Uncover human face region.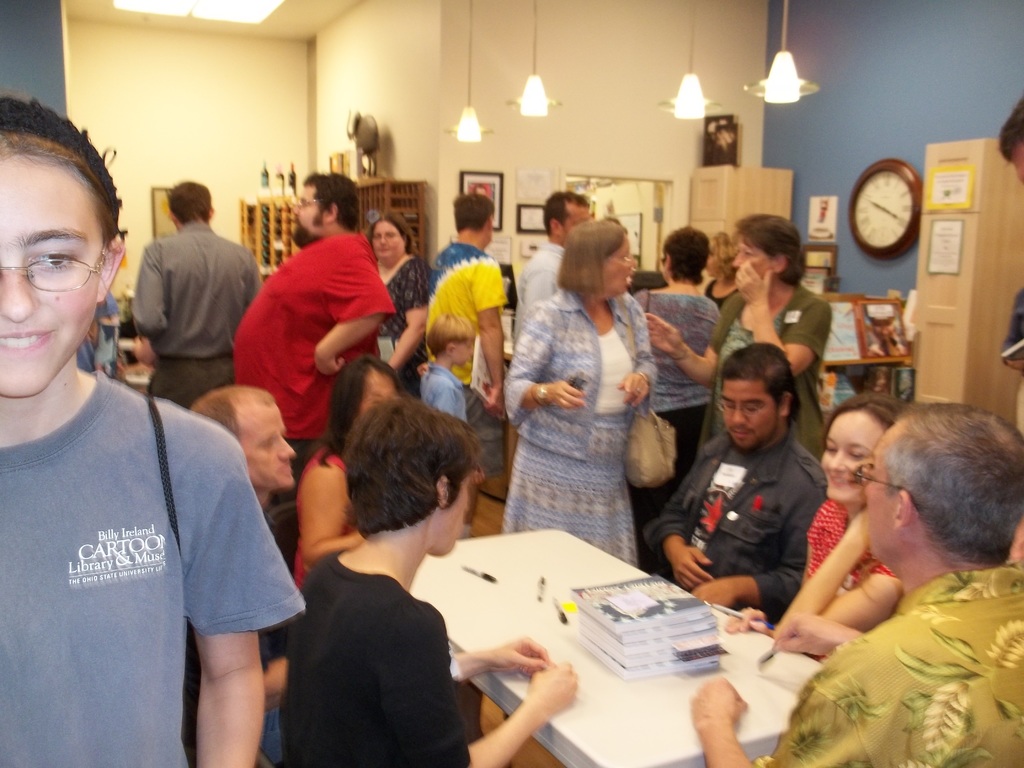
Uncovered: [x1=368, y1=217, x2=402, y2=263].
